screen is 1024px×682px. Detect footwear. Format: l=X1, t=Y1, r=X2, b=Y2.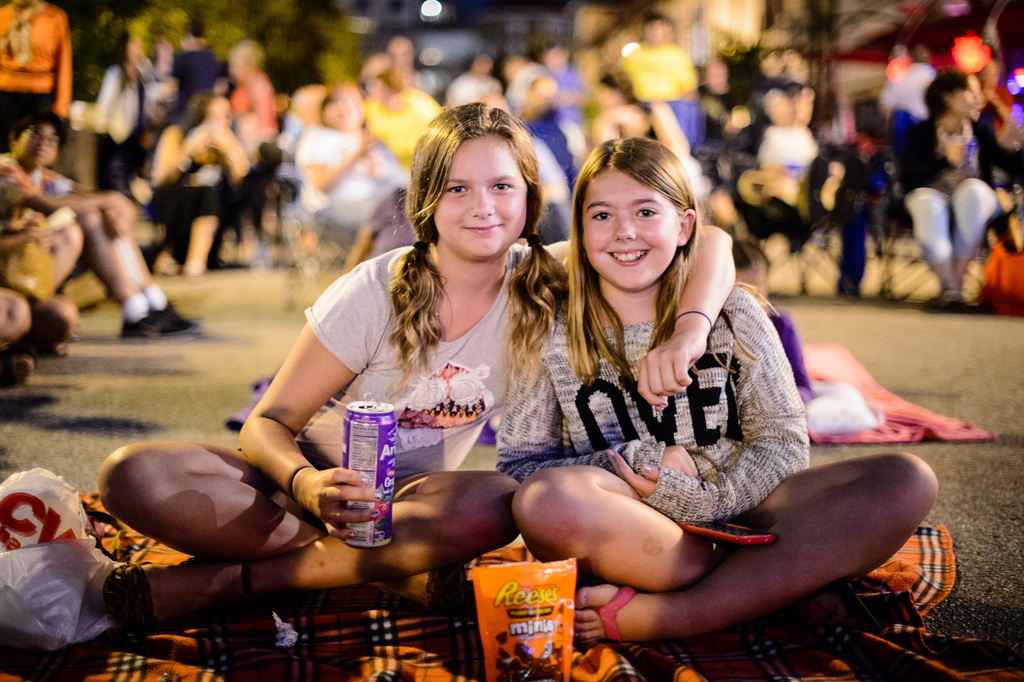
l=102, t=558, r=156, b=630.
